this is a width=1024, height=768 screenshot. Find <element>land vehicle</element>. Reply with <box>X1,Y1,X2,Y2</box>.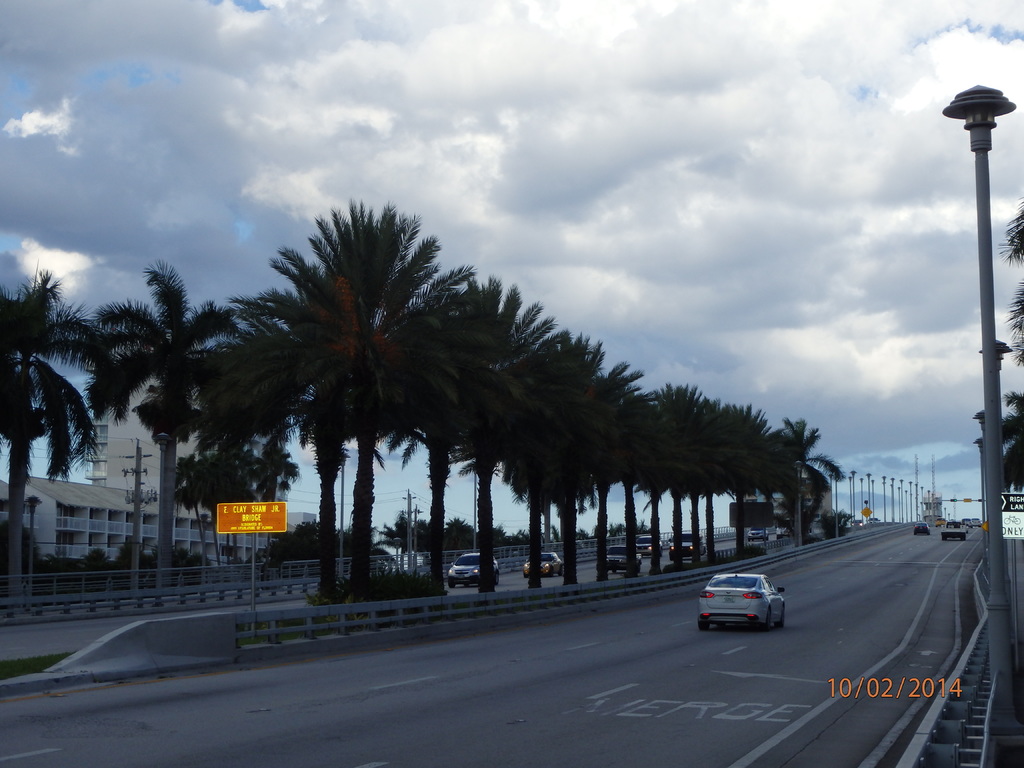
<box>854,520,861,524</box>.
